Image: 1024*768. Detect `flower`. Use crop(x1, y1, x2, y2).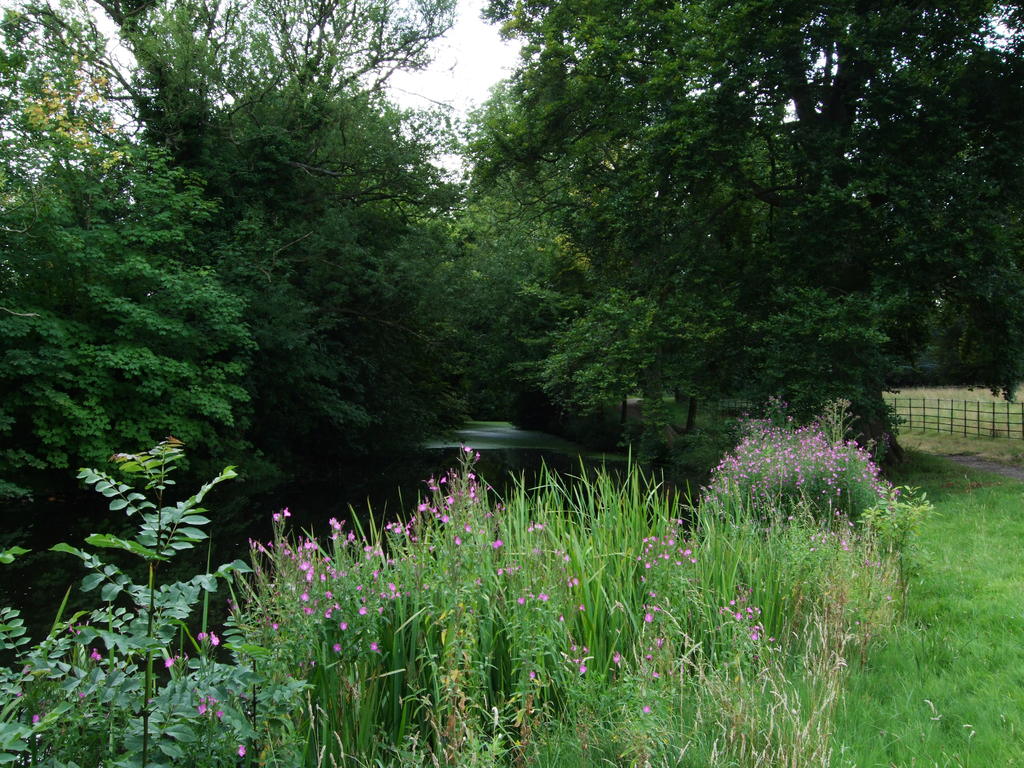
crop(199, 697, 206, 717).
